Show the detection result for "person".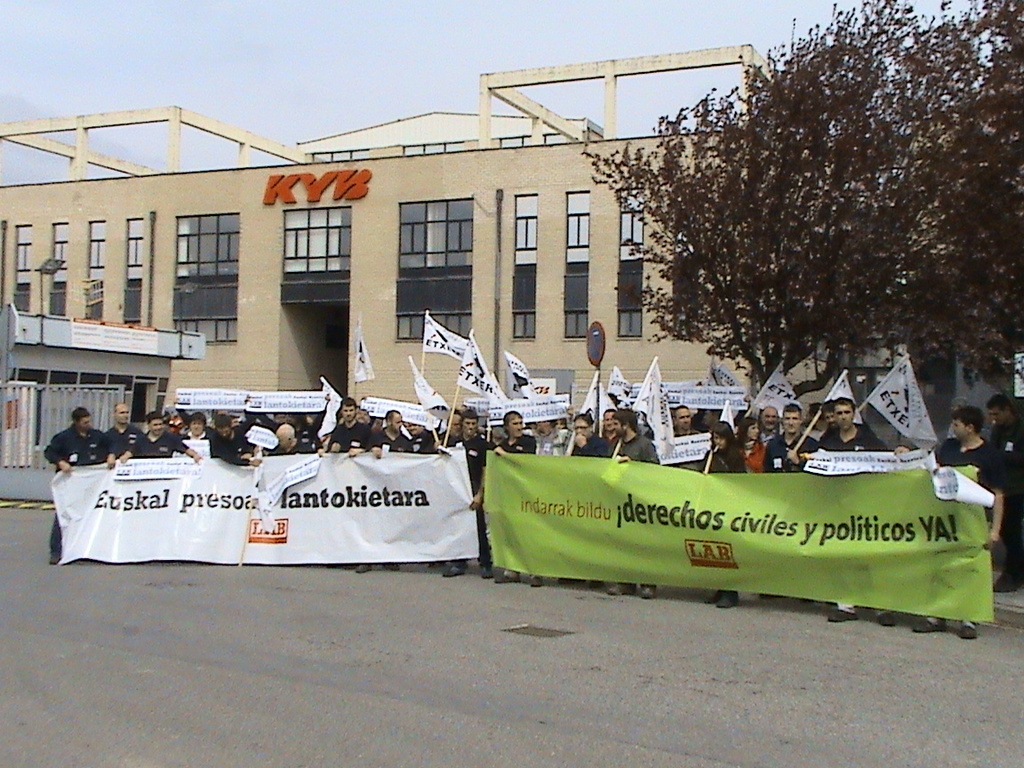
BBox(100, 403, 137, 459).
